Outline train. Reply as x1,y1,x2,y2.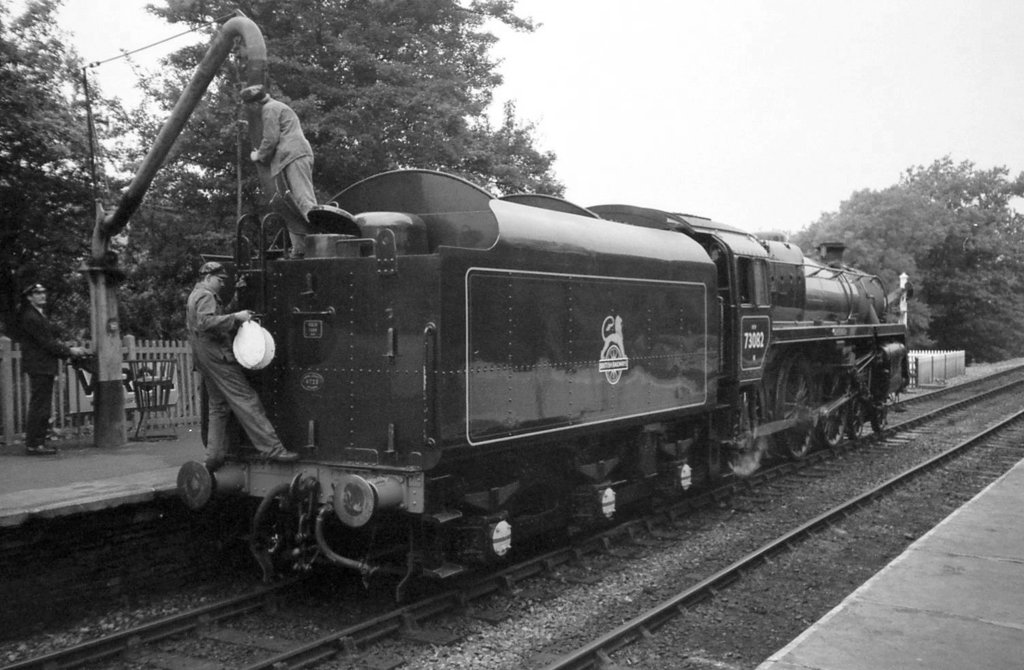
137,149,929,593.
